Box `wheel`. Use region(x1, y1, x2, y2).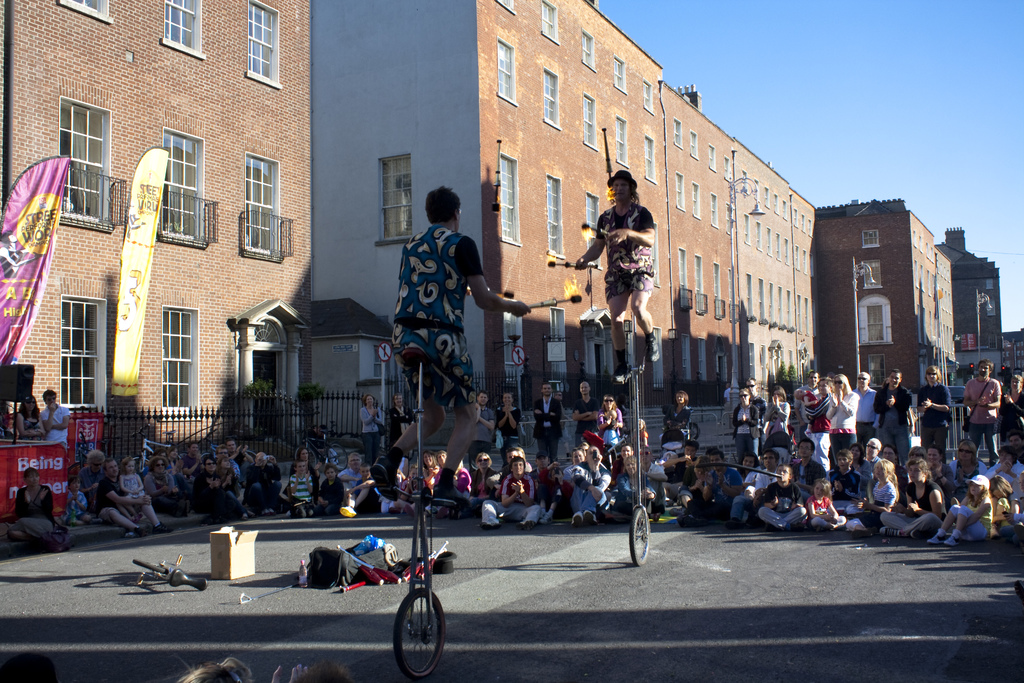
region(627, 506, 651, 563).
